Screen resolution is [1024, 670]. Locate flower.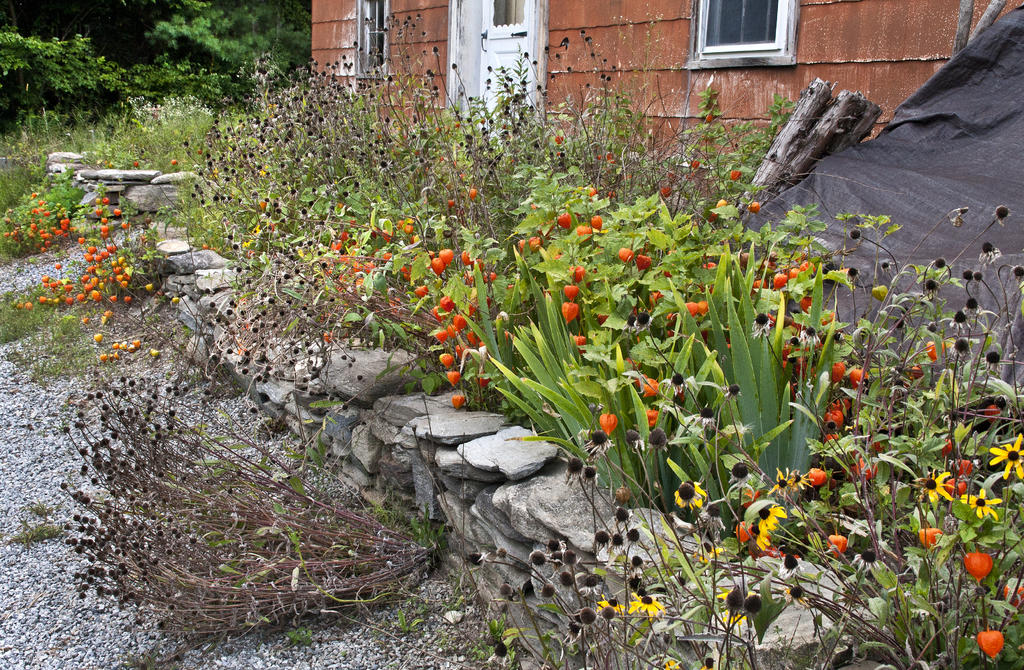
(left=701, top=263, right=717, bottom=272).
